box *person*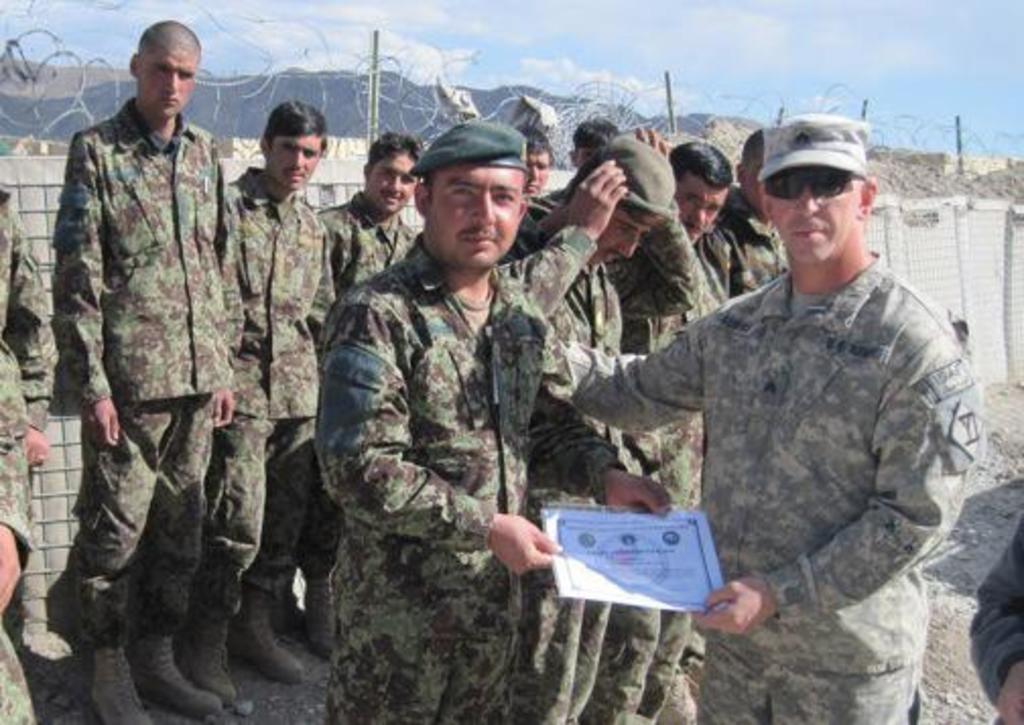
pyautogui.locateOnScreen(502, 136, 679, 723)
